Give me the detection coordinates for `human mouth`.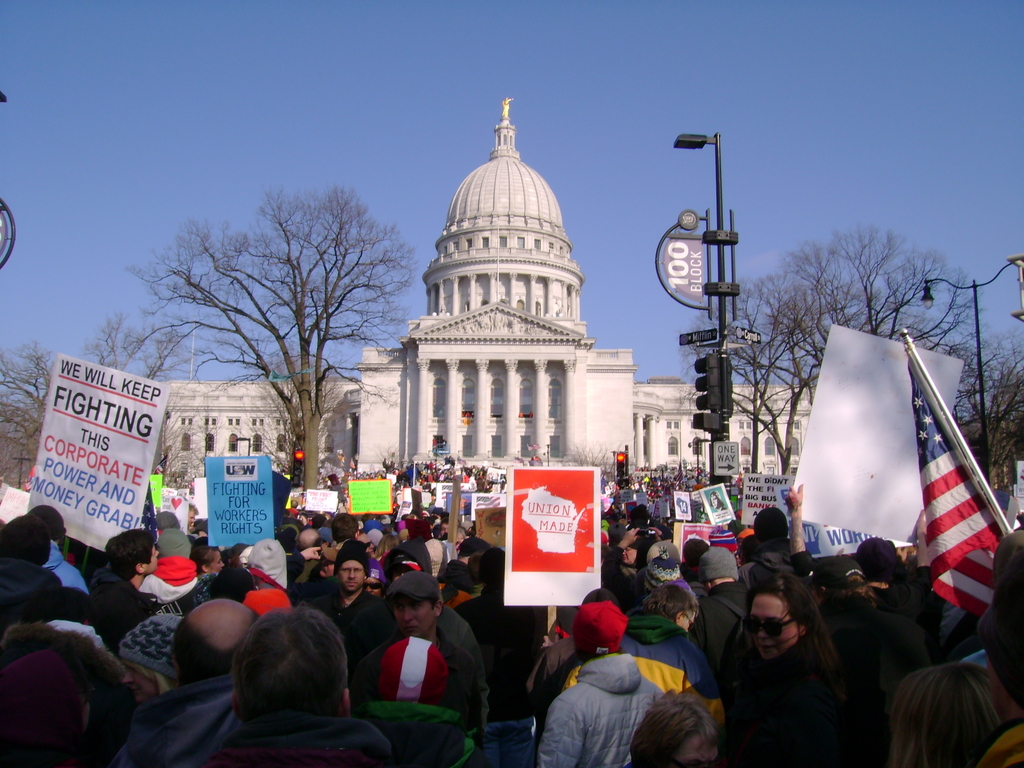
box=[755, 642, 774, 647].
